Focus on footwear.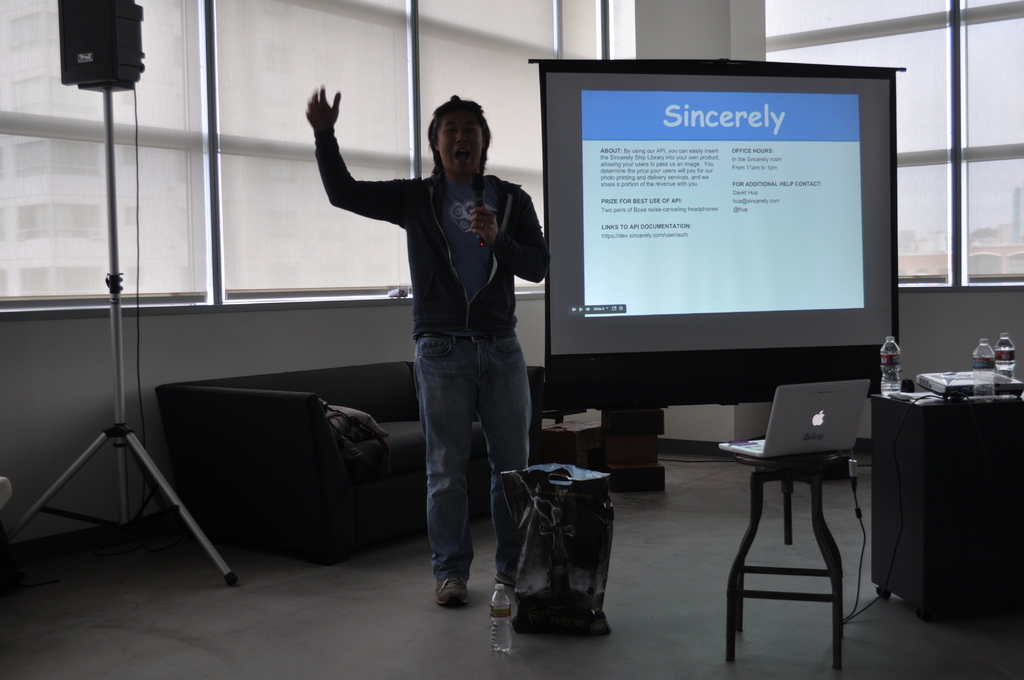
Focused at locate(499, 575, 524, 605).
